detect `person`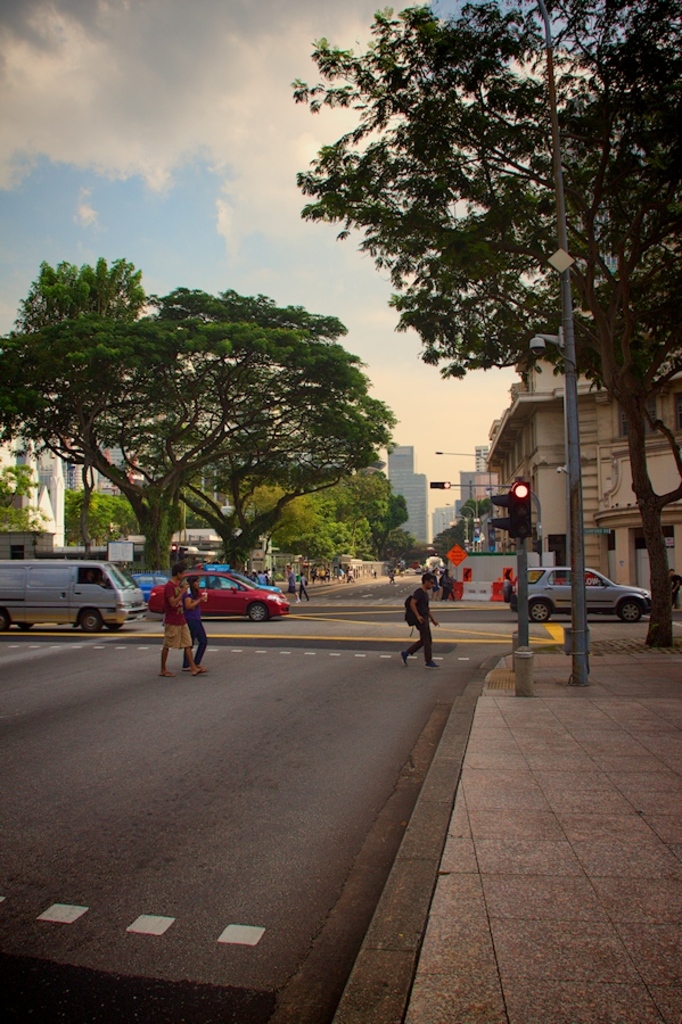
[158,563,202,676]
